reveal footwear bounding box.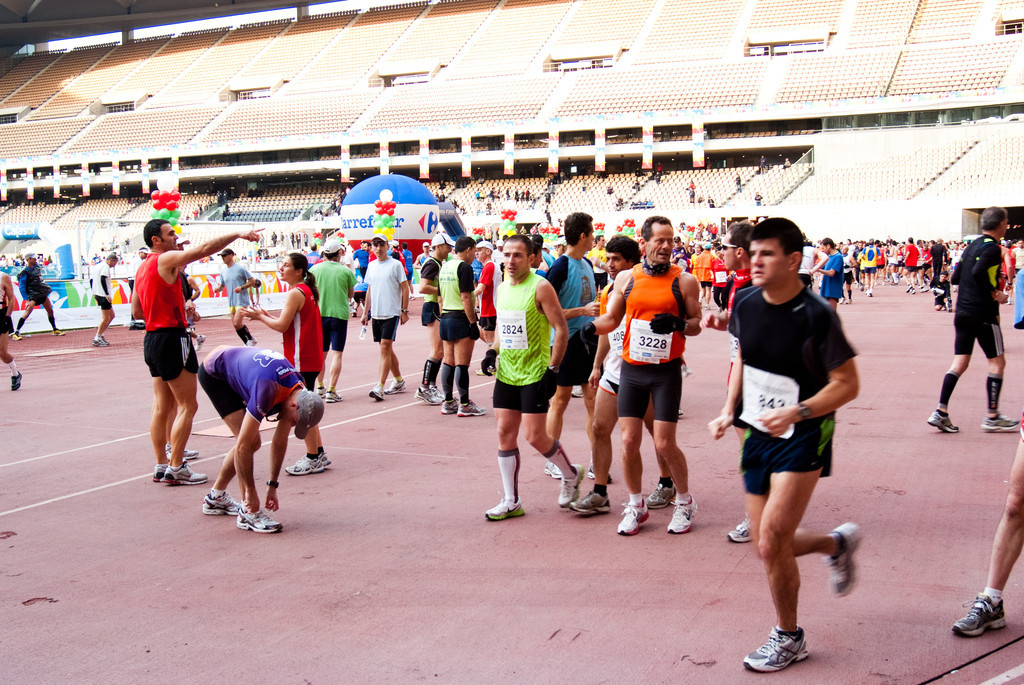
Revealed: (left=482, top=491, right=523, bottom=523).
